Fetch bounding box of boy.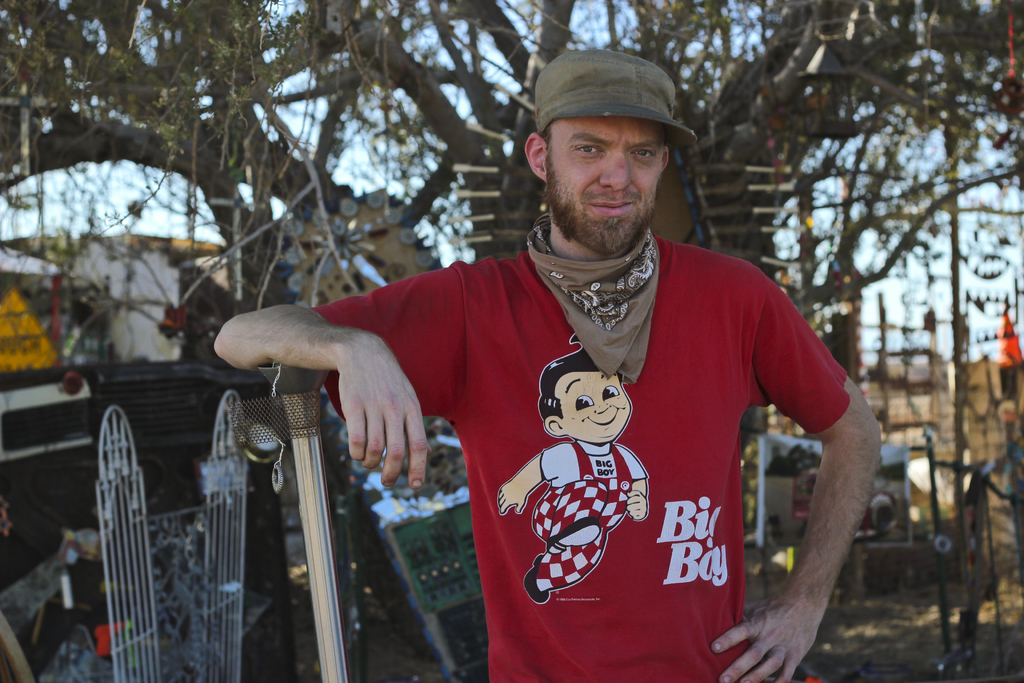
Bbox: (497, 331, 648, 605).
